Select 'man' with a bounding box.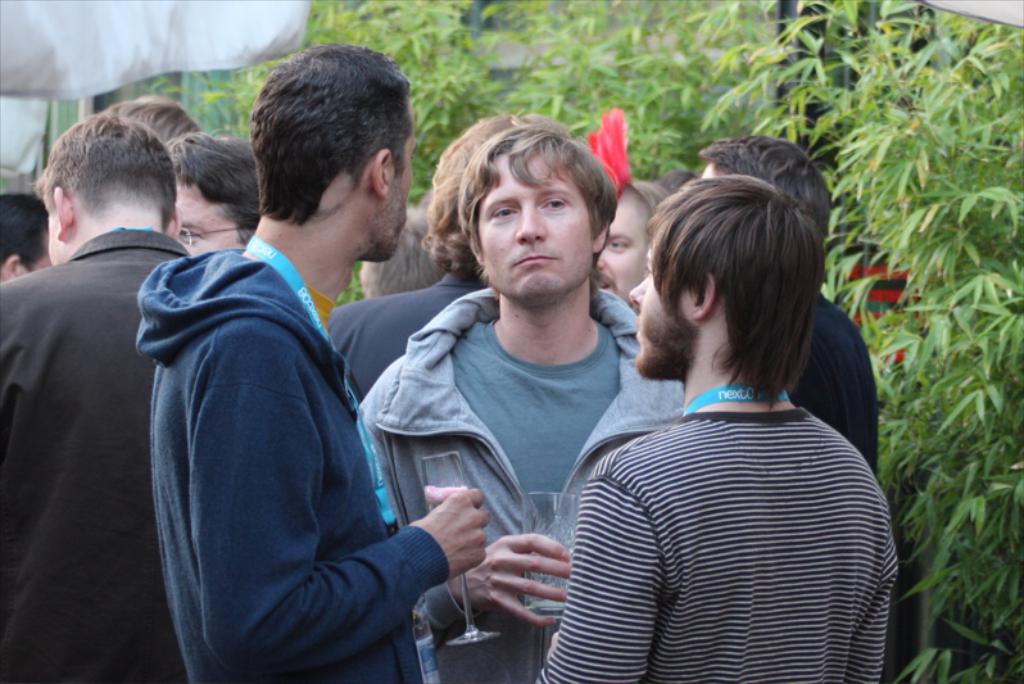
detection(113, 91, 189, 148).
